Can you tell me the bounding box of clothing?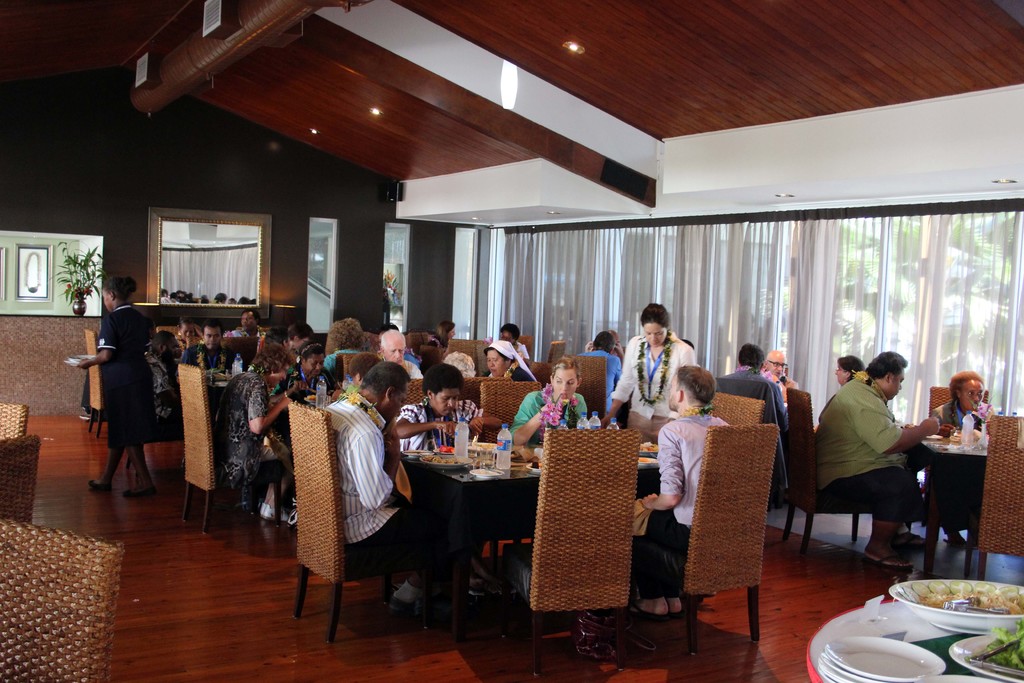
[left=719, top=365, right=791, bottom=488].
